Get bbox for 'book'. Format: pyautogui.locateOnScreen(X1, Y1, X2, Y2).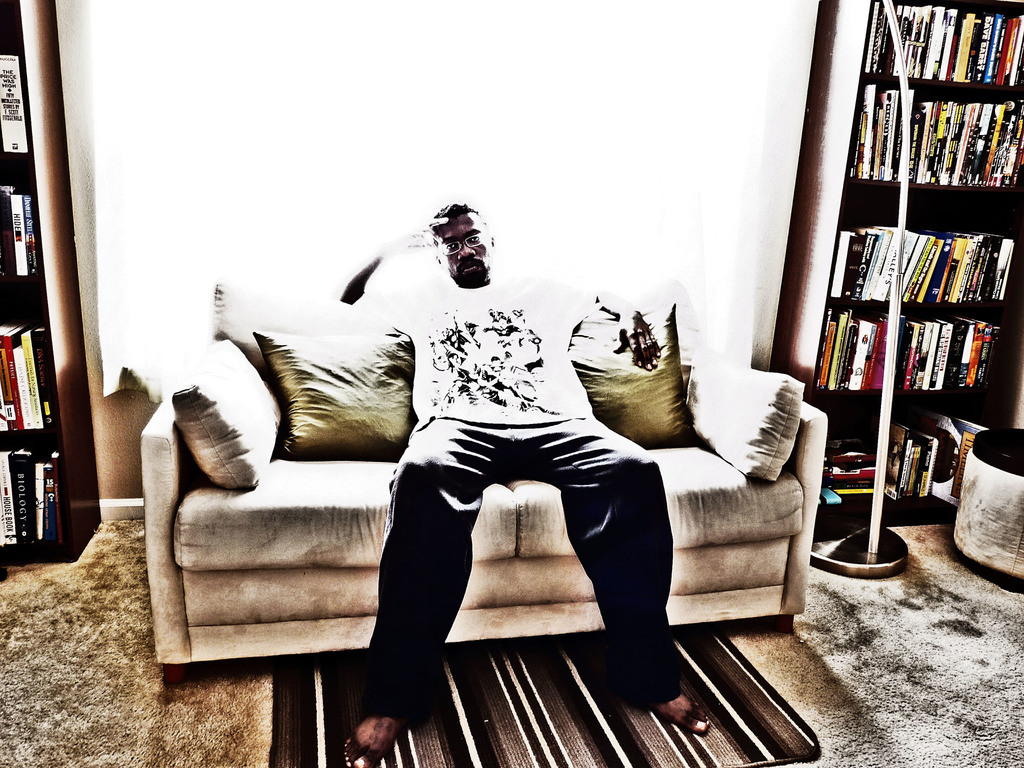
pyautogui.locateOnScreen(0, 49, 31, 162).
